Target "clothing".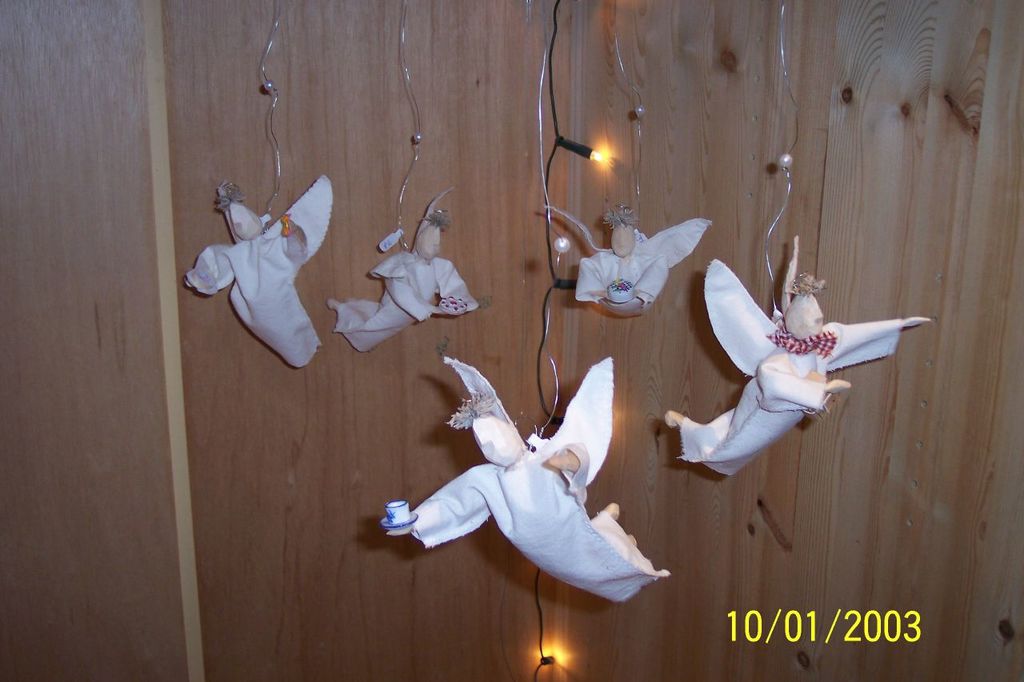
Target region: <region>334, 252, 477, 357</region>.
